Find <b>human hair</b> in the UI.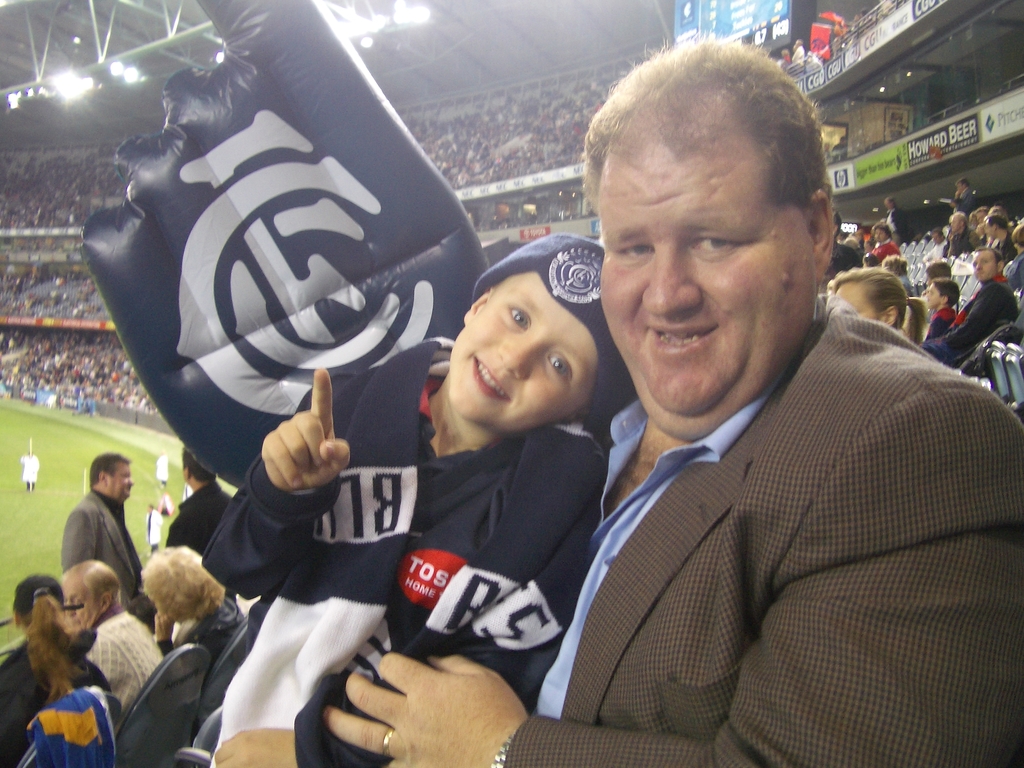
UI element at 138, 543, 227, 620.
